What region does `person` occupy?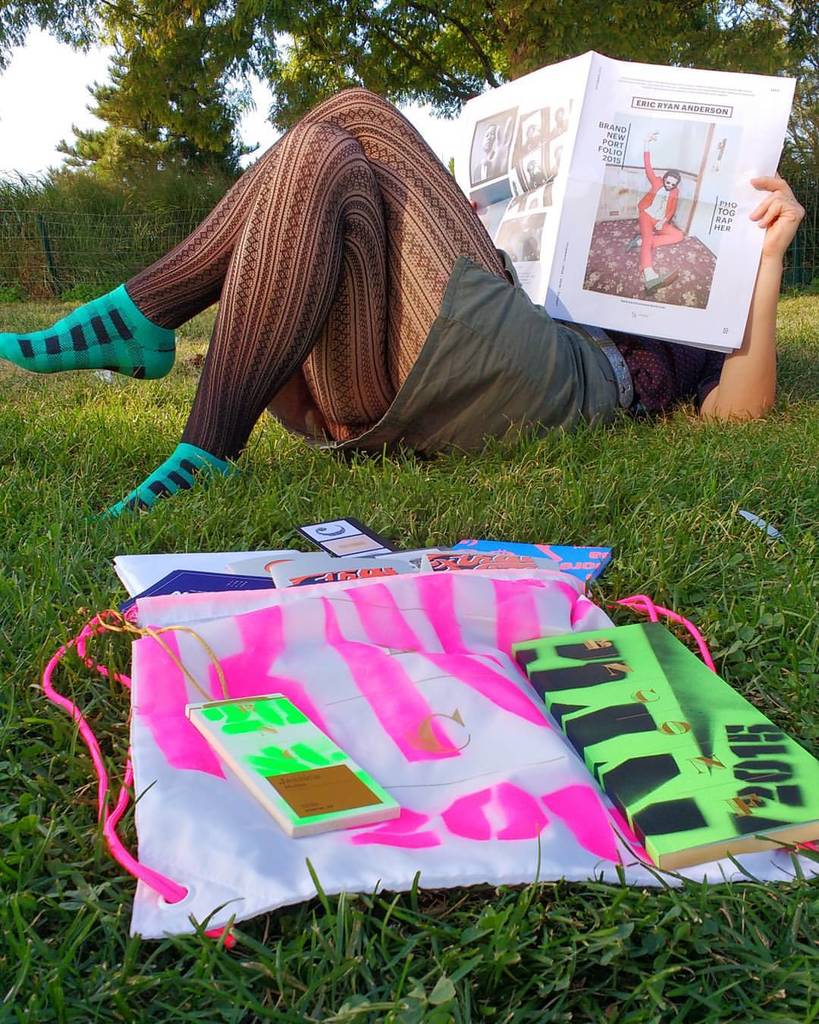
[64,47,655,526].
